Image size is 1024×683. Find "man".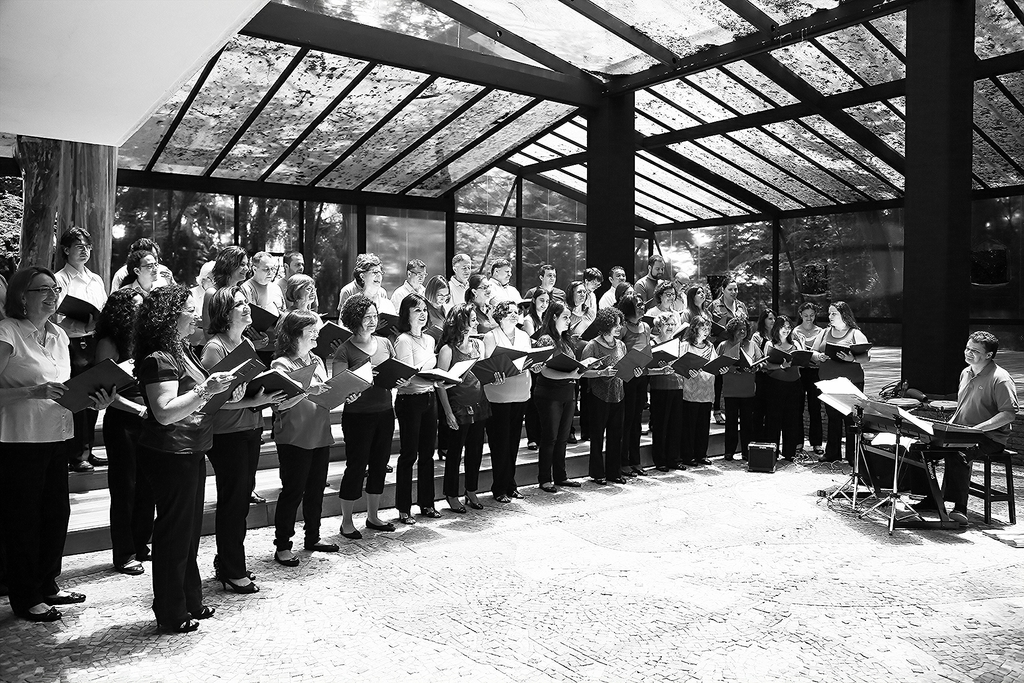
(left=633, top=253, right=664, bottom=312).
